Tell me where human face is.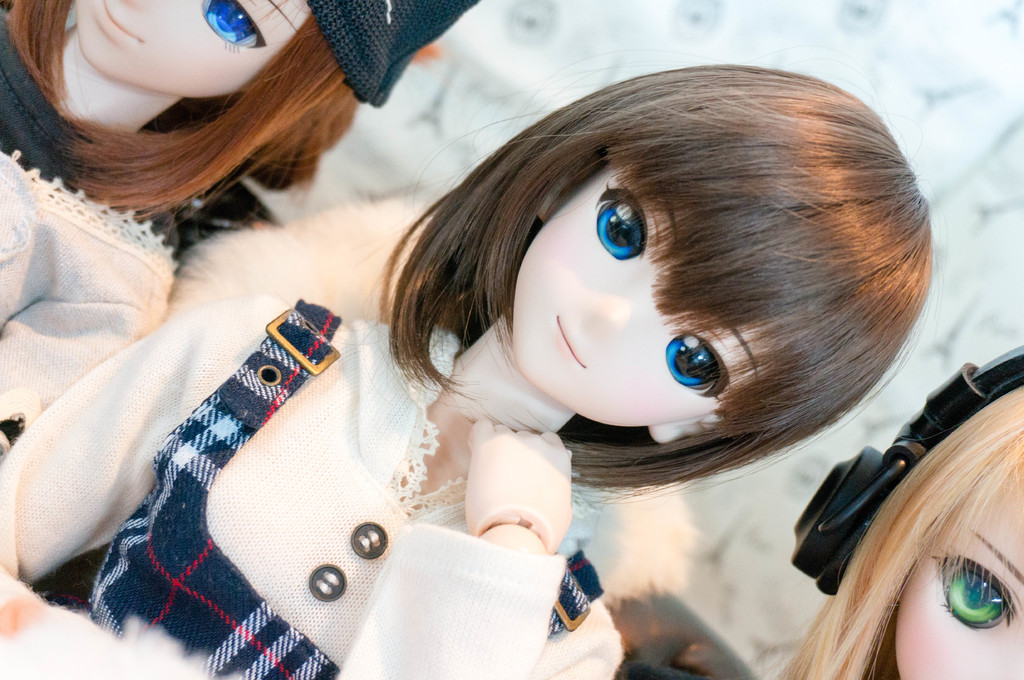
human face is at 505, 141, 771, 428.
